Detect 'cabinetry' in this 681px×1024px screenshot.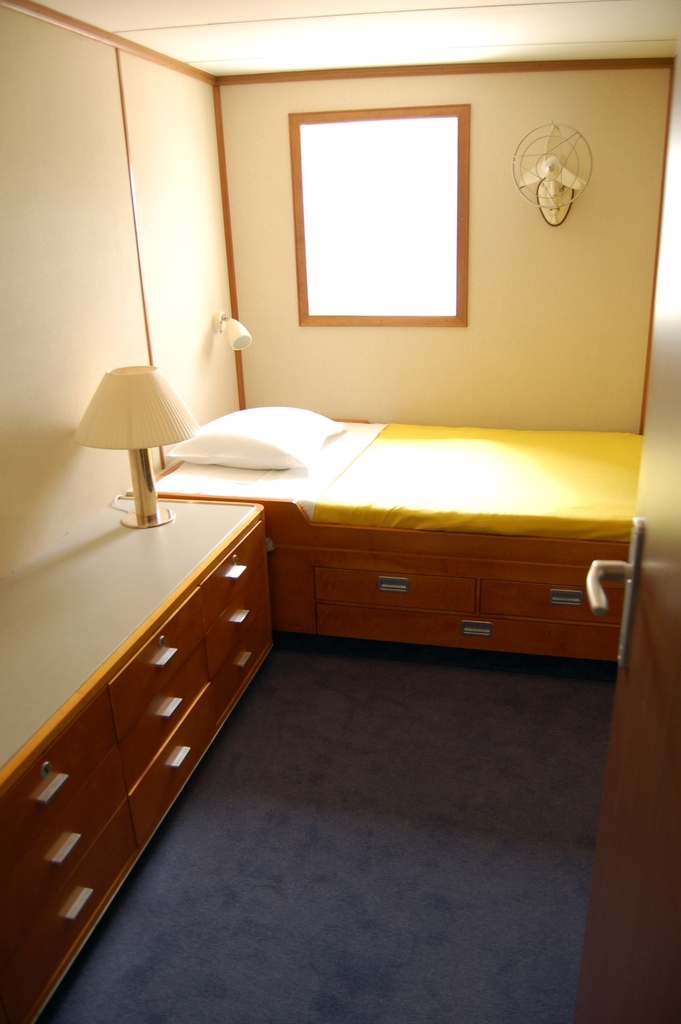
Detection: bbox=(109, 294, 662, 779).
